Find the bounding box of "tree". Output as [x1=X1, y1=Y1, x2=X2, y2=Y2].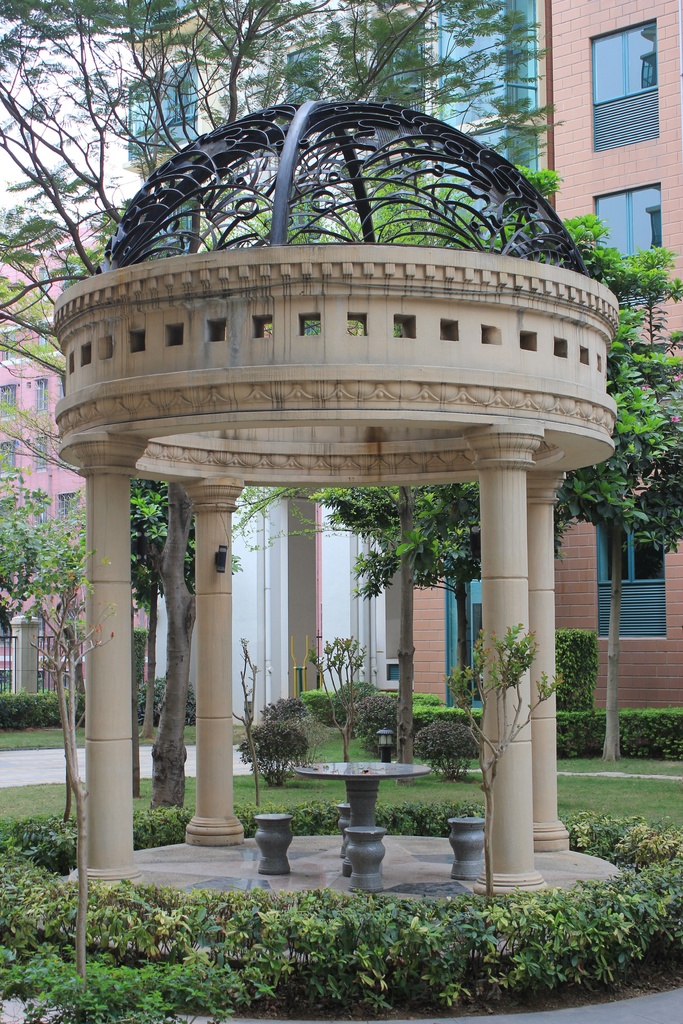
[x1=104, y1=454, x2=207, y2=801].
